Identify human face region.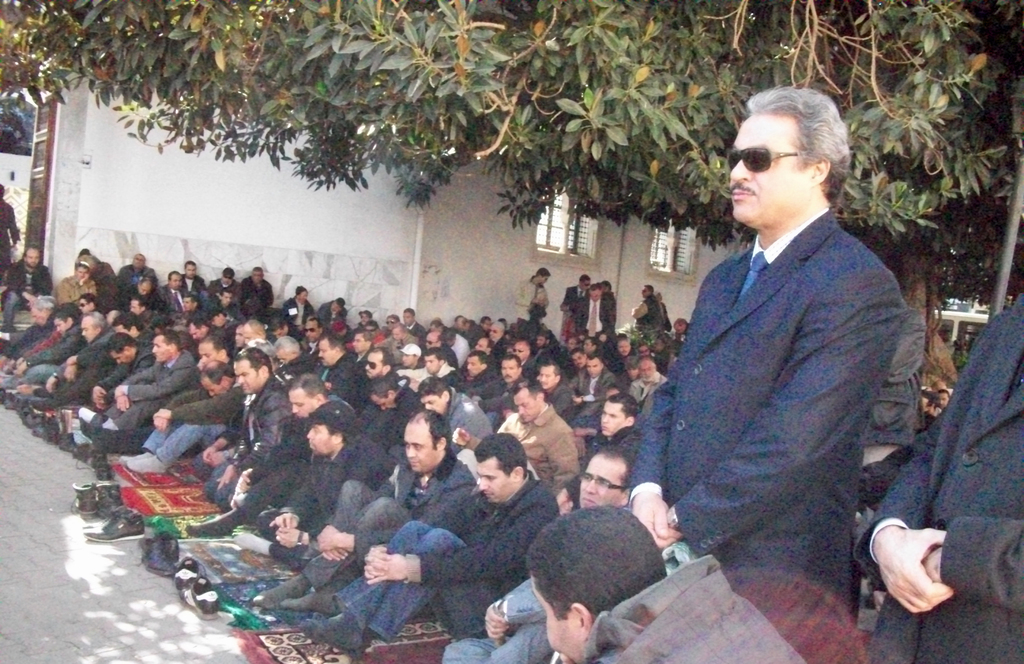
Region: [407, 425, 437, 475].
